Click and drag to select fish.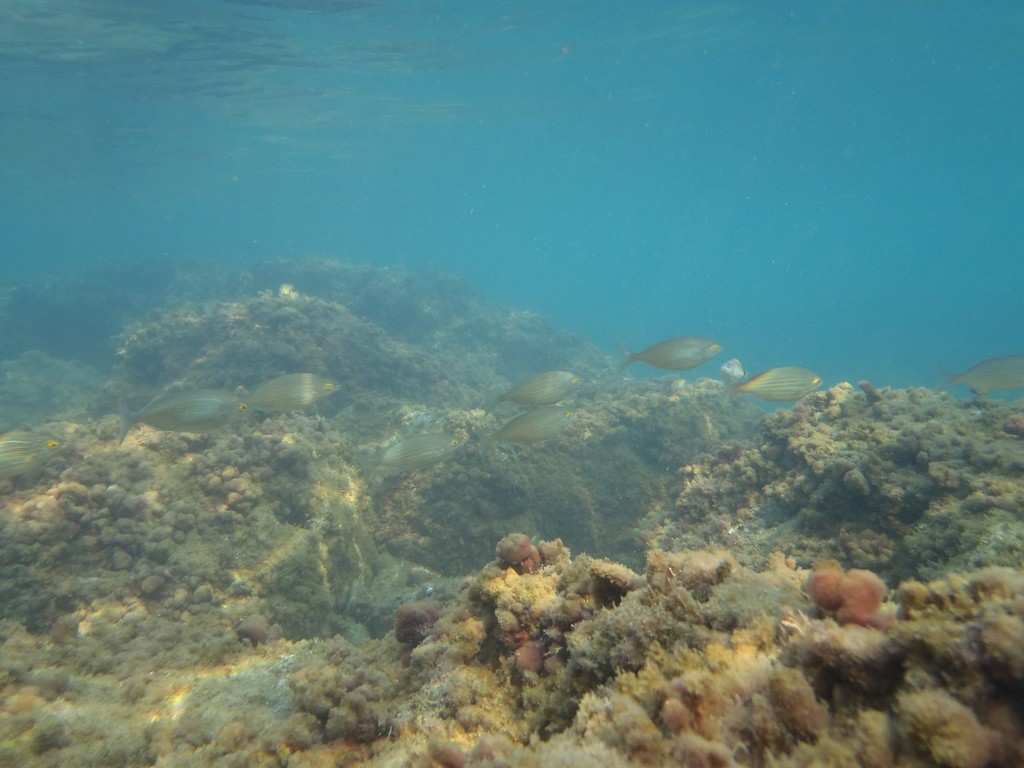
Selection: bbox=[938, 354, 1023, 392].
